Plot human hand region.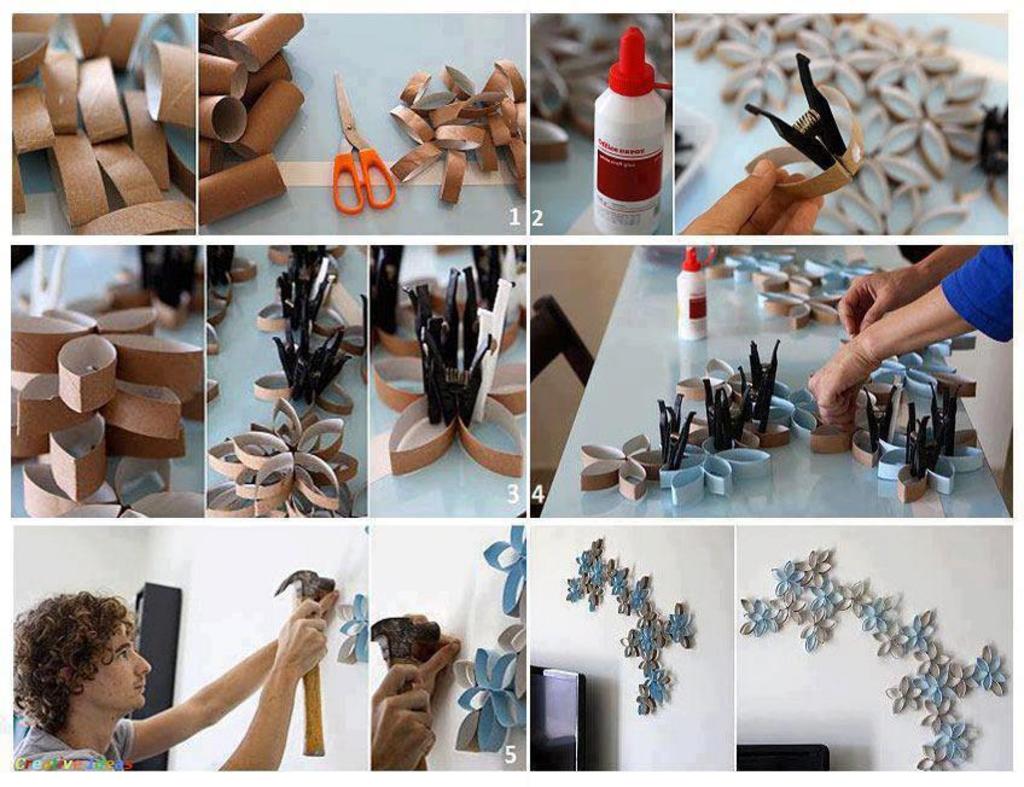
Plotted at [x1=318, y1=591, x2=339, y2=619].
